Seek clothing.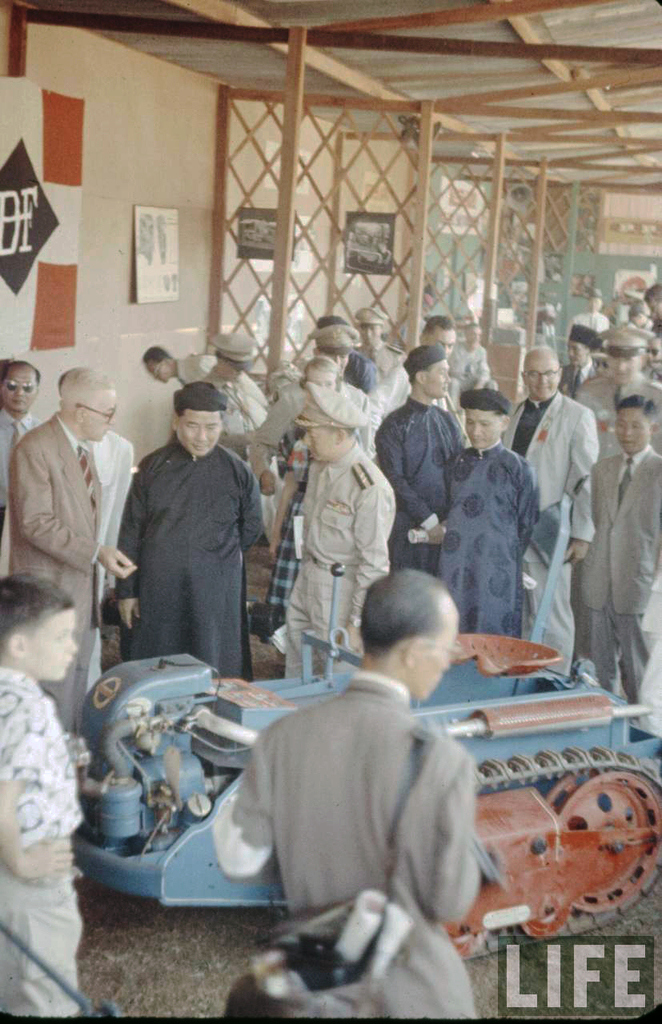
pyautogui.locateOnScreen(118, 398, 267, 682).
